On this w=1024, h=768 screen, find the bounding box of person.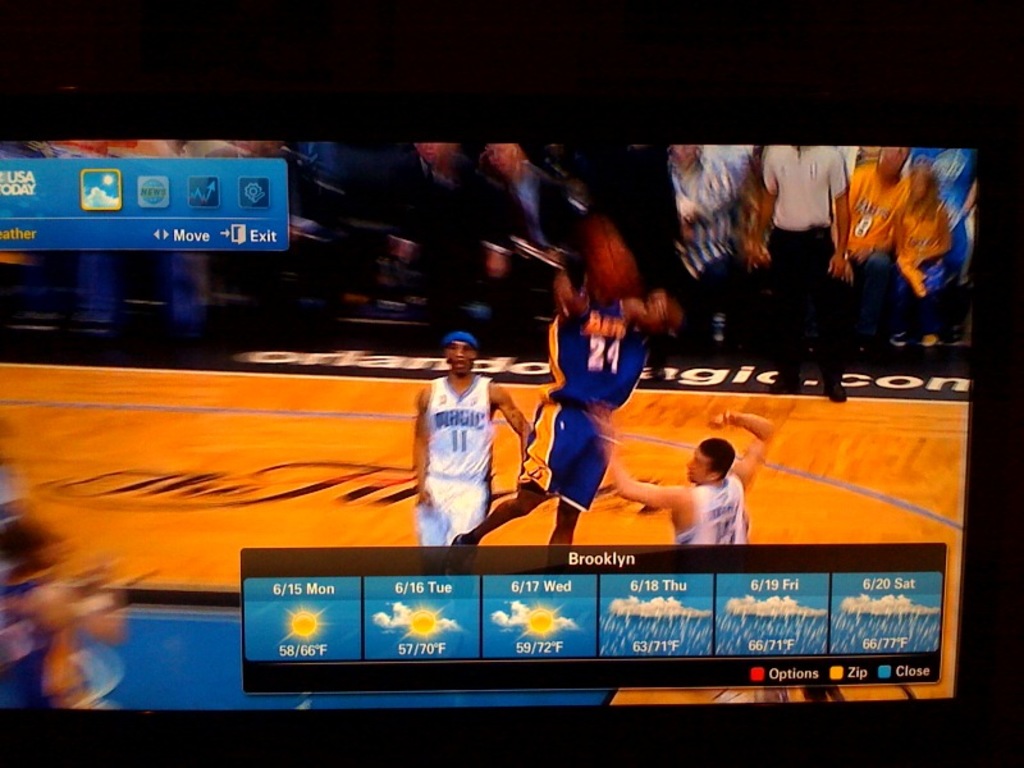
Bounding box: 412,334,500,568.
